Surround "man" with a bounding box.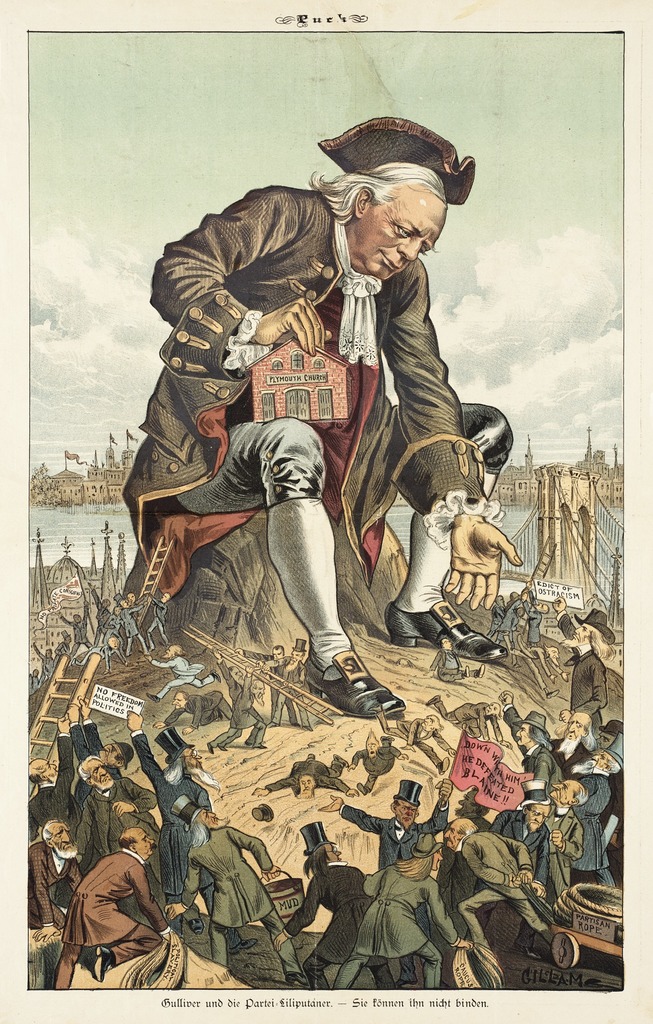
<bbox>496, 790, 553, 890</bbox>.
